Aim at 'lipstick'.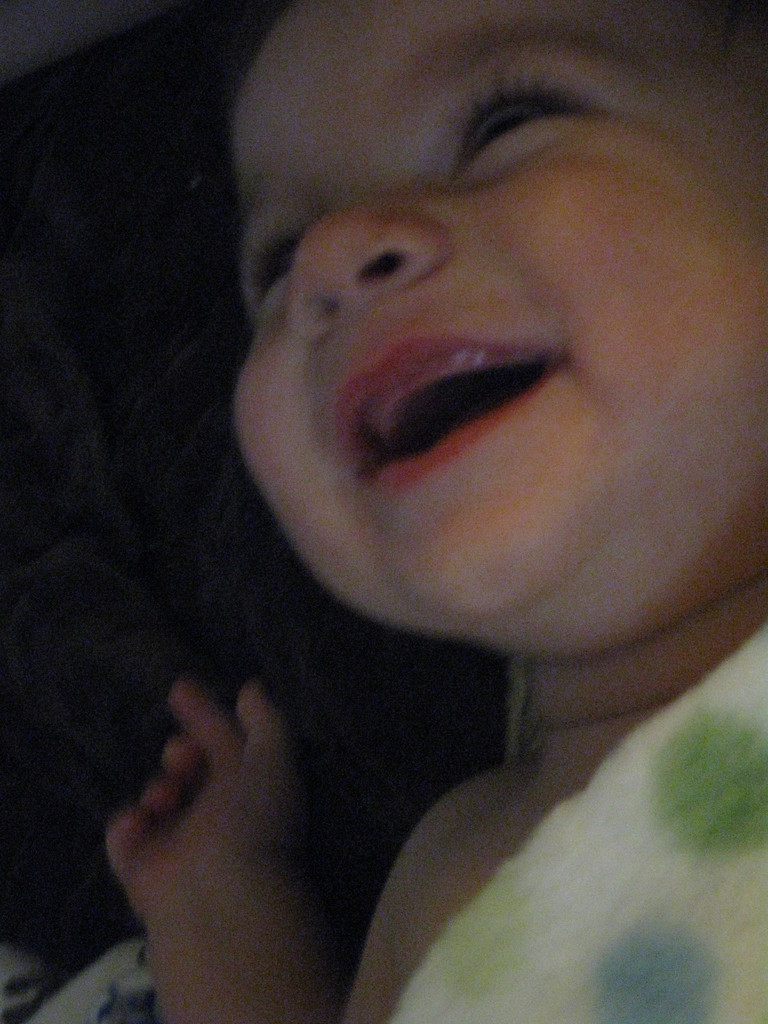
Aimed at 336/338/564/493.
